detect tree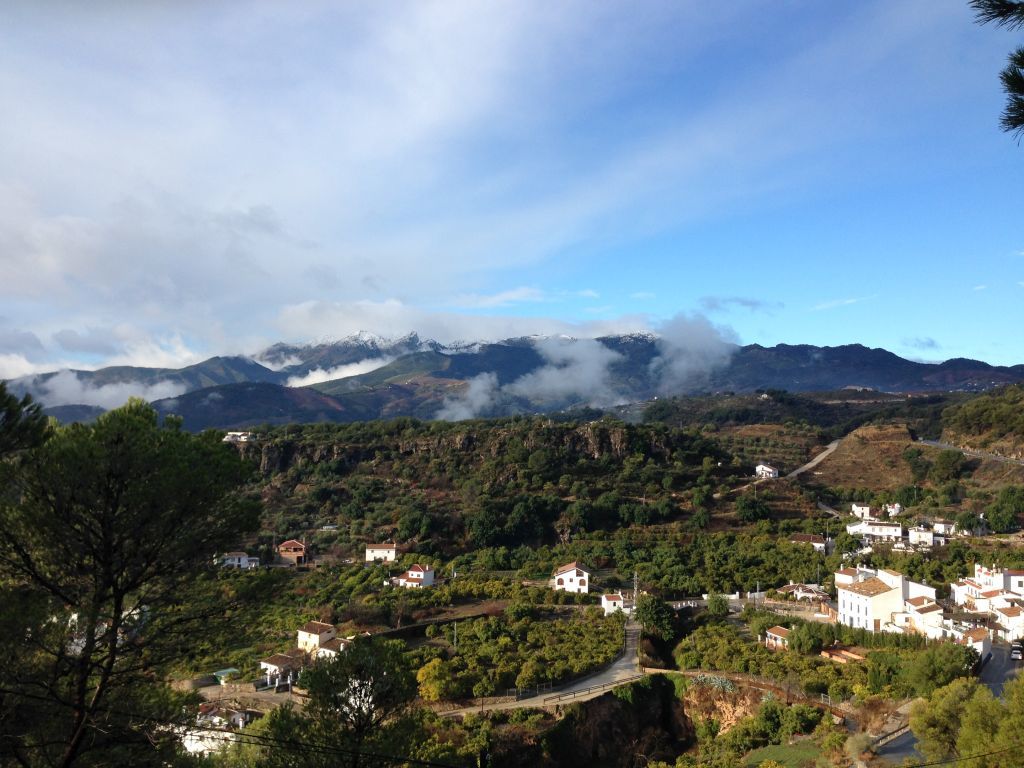
178:634:439:767
